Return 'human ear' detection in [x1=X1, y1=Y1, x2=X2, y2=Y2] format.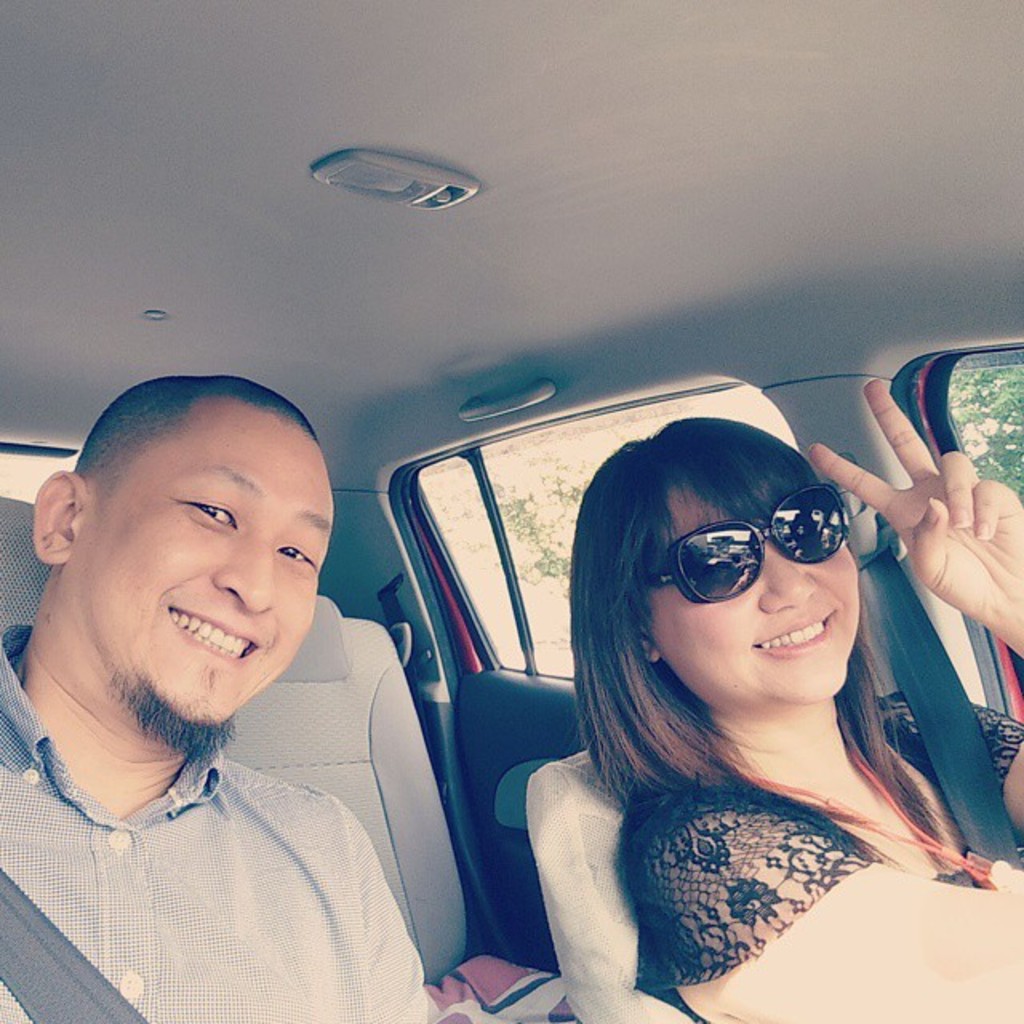
[x1=635, y1=621, x2=659, y2=664].
